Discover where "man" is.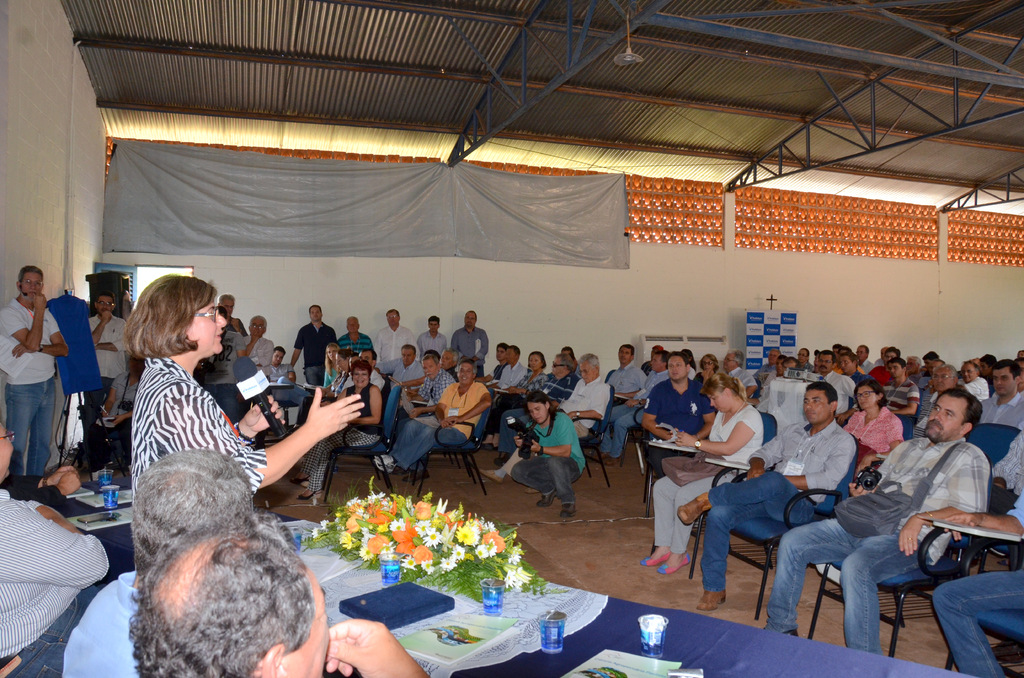
Discovered at {"left": 981, "top": 354, "right": 996, "bottom": 389}.
